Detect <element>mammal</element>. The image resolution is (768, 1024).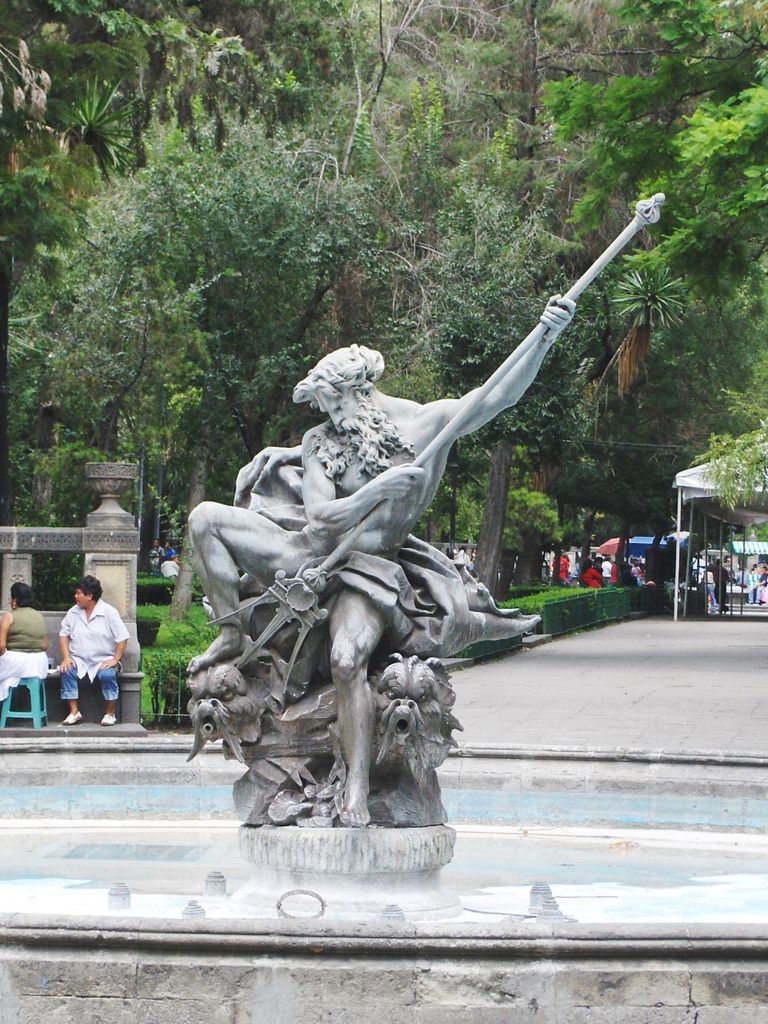
757 564 767 608.
